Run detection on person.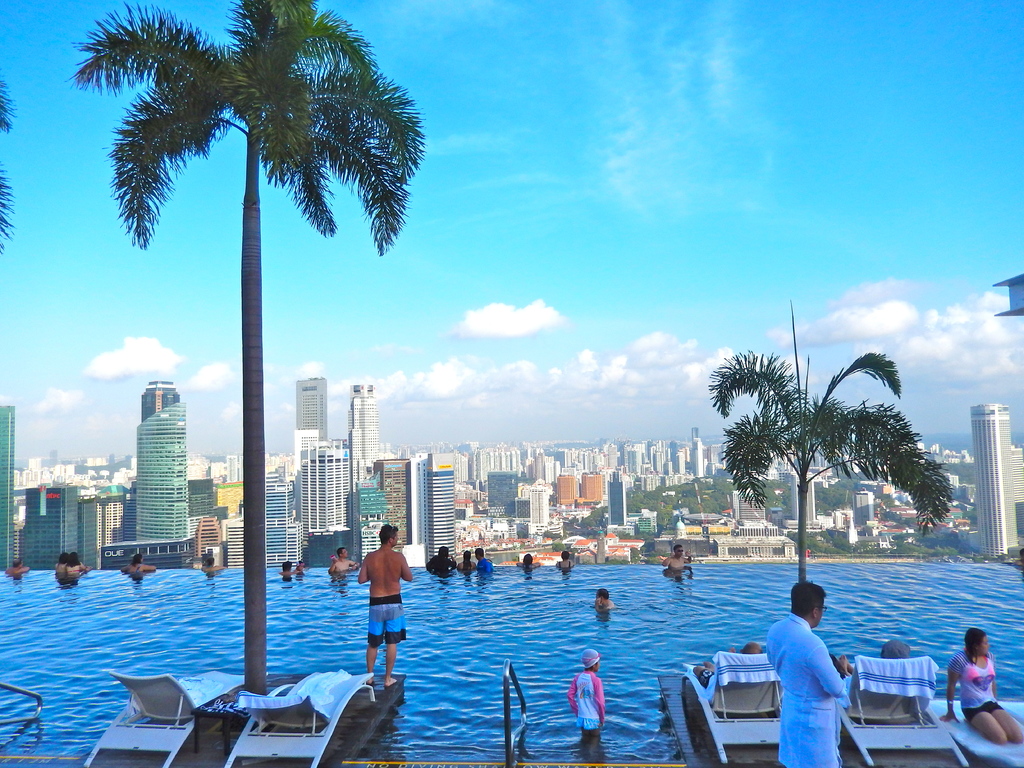
Result: <bbox>276, 559, 298, 575</bbox>.
